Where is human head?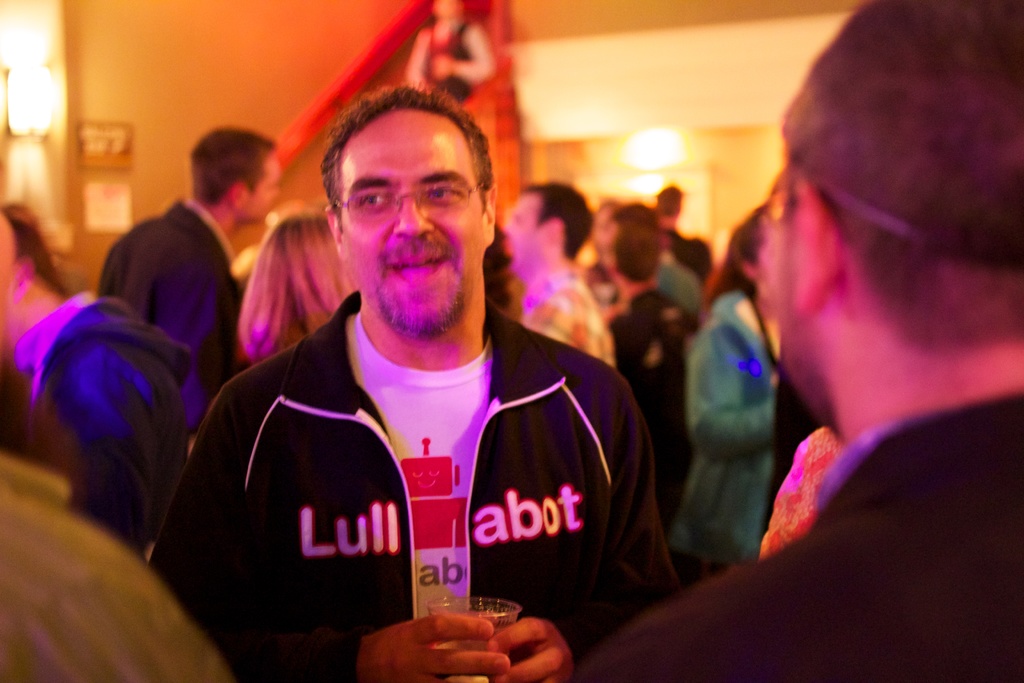
<box>187,124,285,226</box>.
